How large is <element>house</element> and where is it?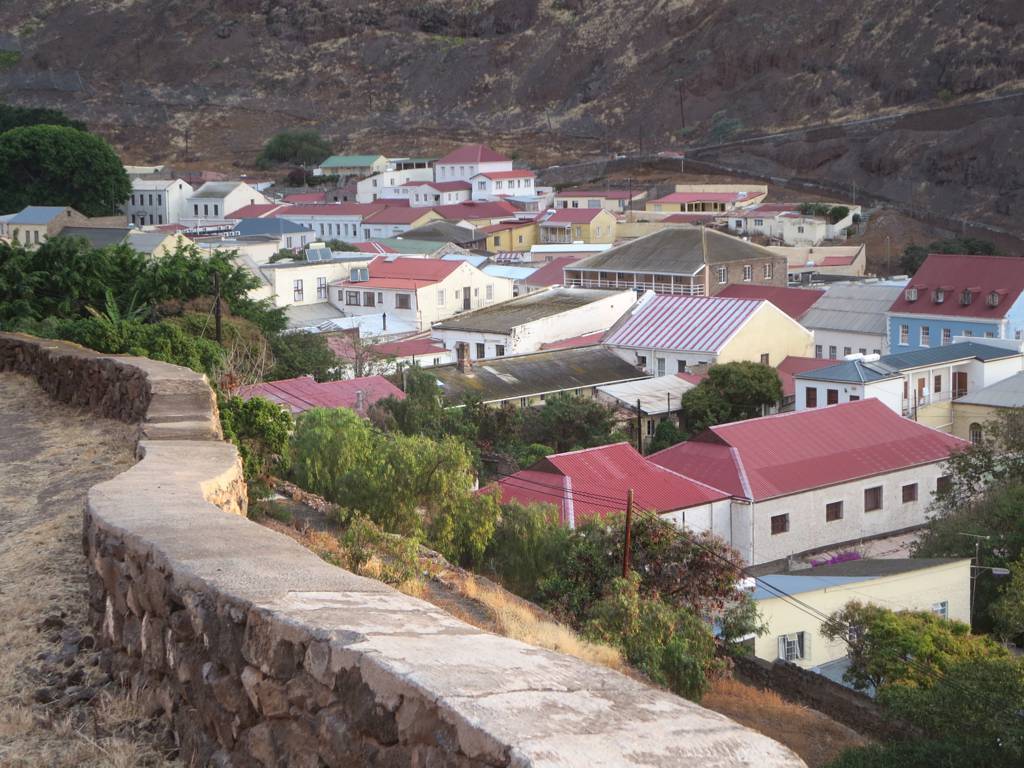
Bounding box: 789 280 907 358.
